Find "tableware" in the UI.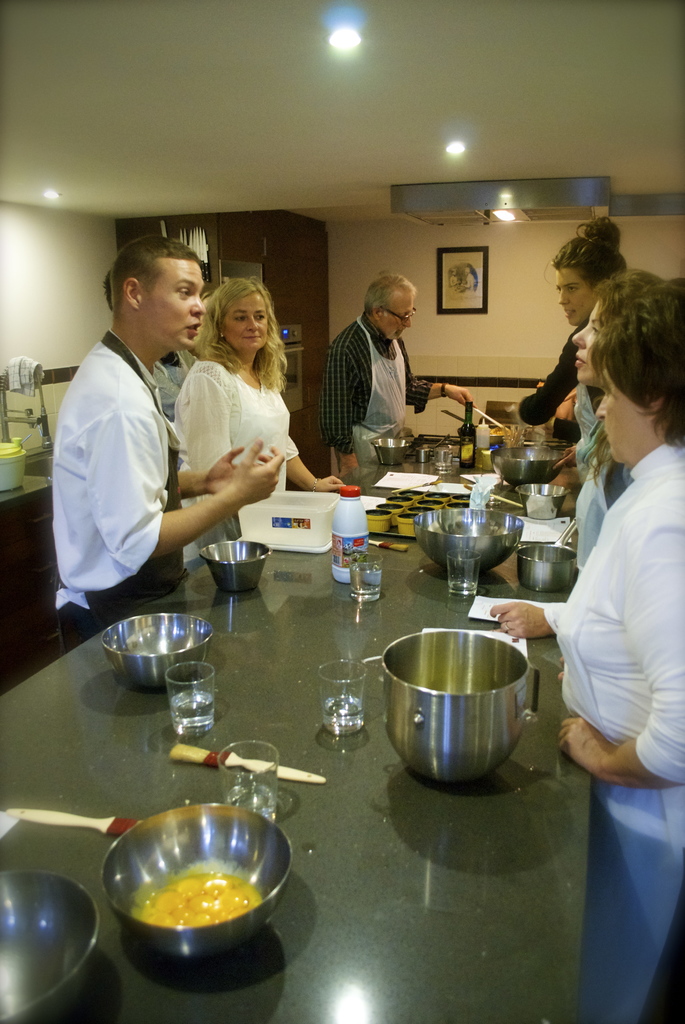
UI element at detection(491, 447, 573, 488).
